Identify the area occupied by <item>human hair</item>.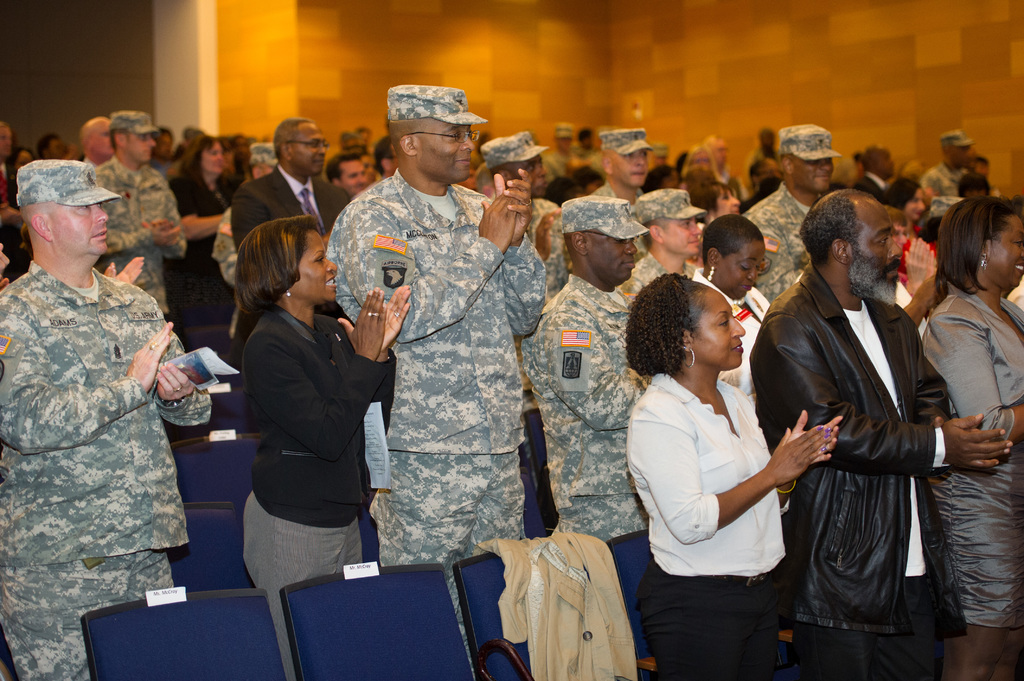
Area: {"x1": 883, "y1": 175, "x2": 918, "y2": 214}.
